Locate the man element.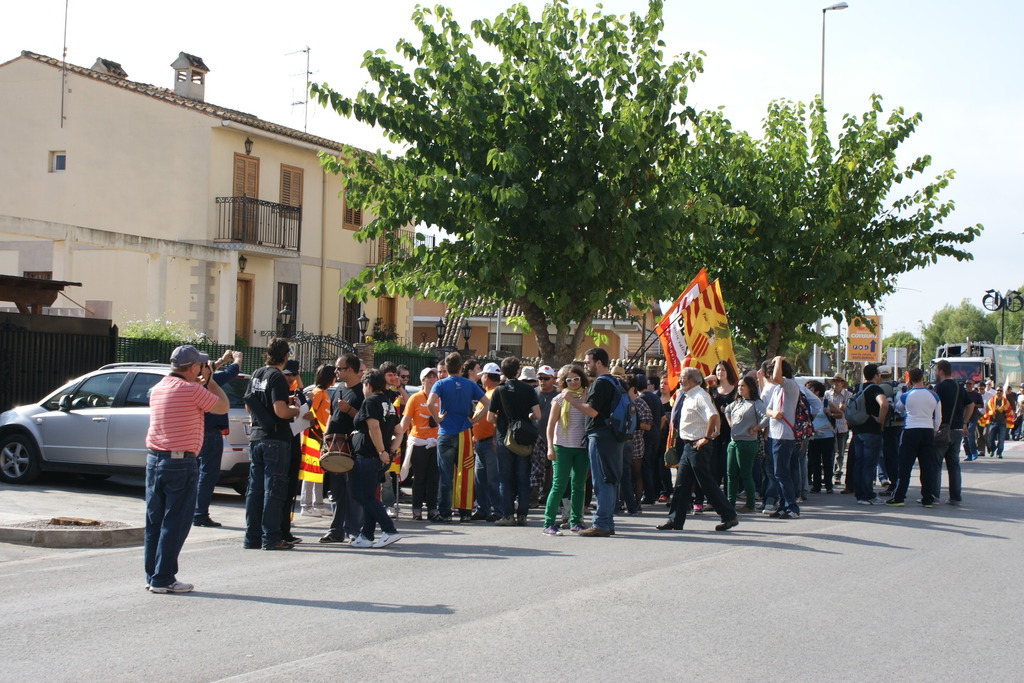
Element bbox: (99, 340, 211, 562).
